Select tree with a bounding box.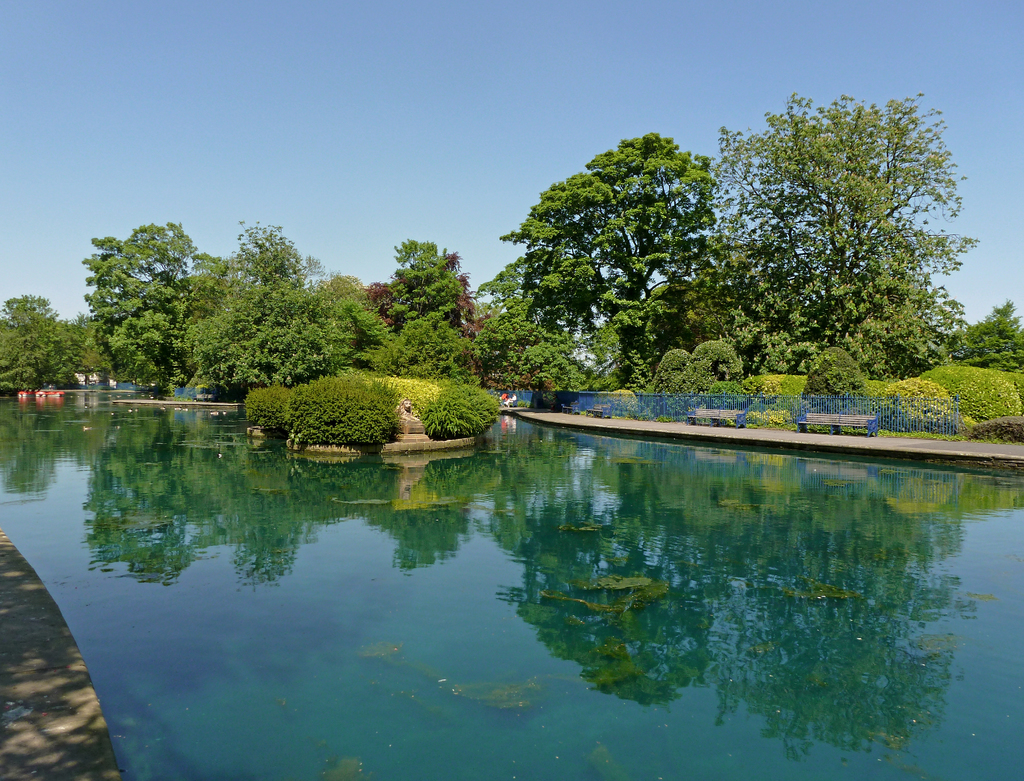
493,127,735,390.
